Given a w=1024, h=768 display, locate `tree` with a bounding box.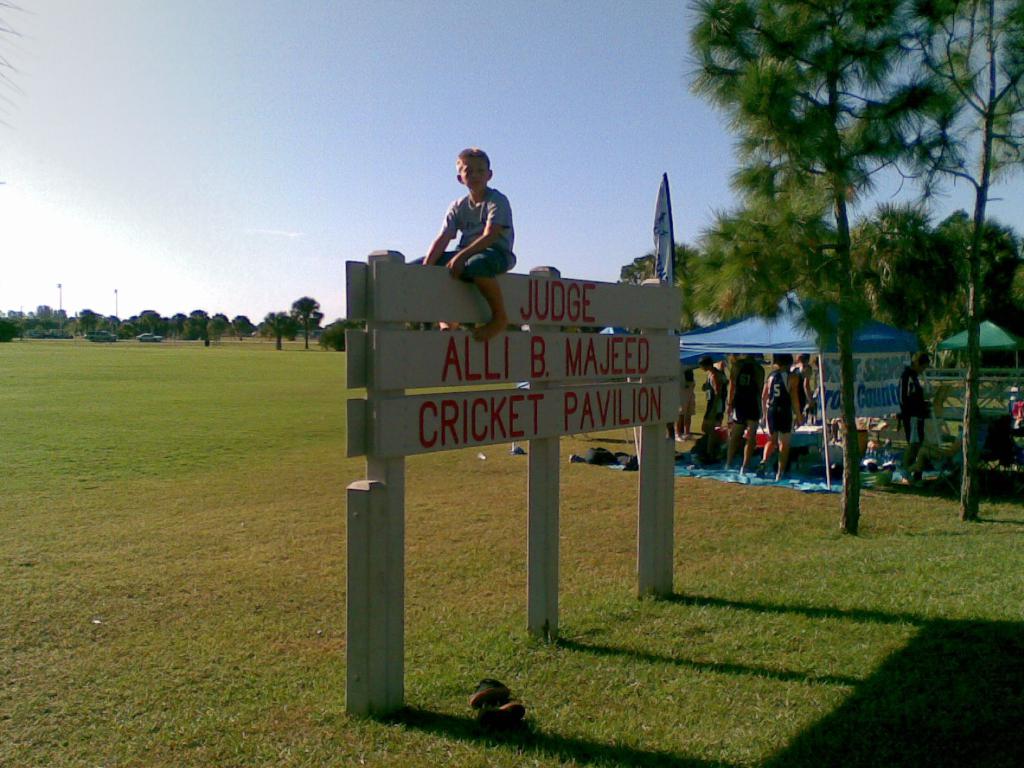
Located: 265:291:310:349.
